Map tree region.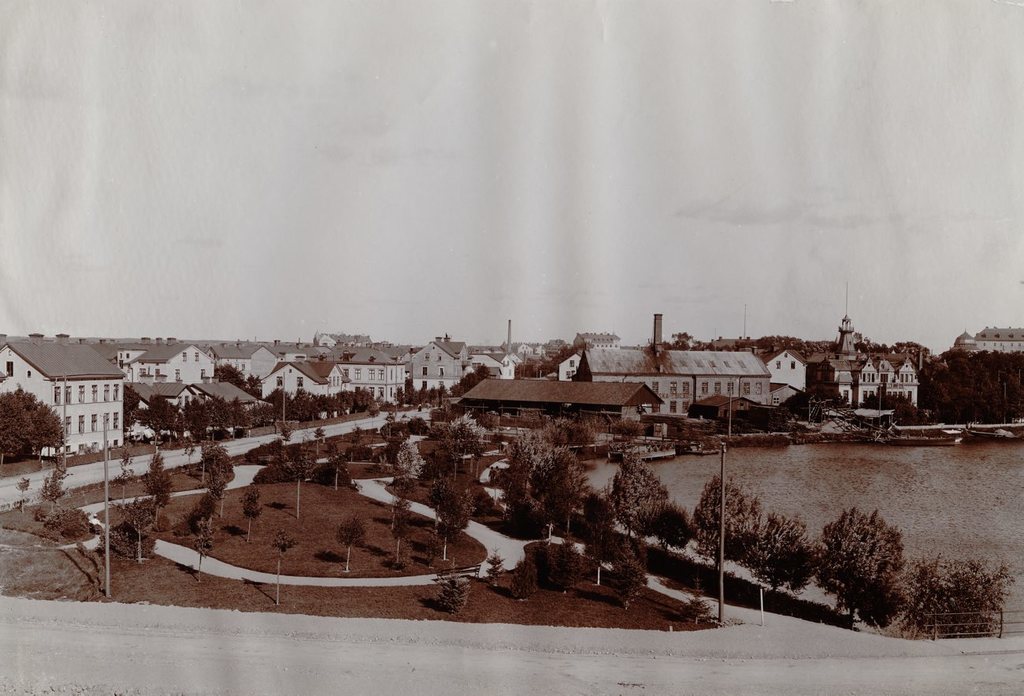
Mapped to x1=332, y1=510, x2=373, y2=575.
